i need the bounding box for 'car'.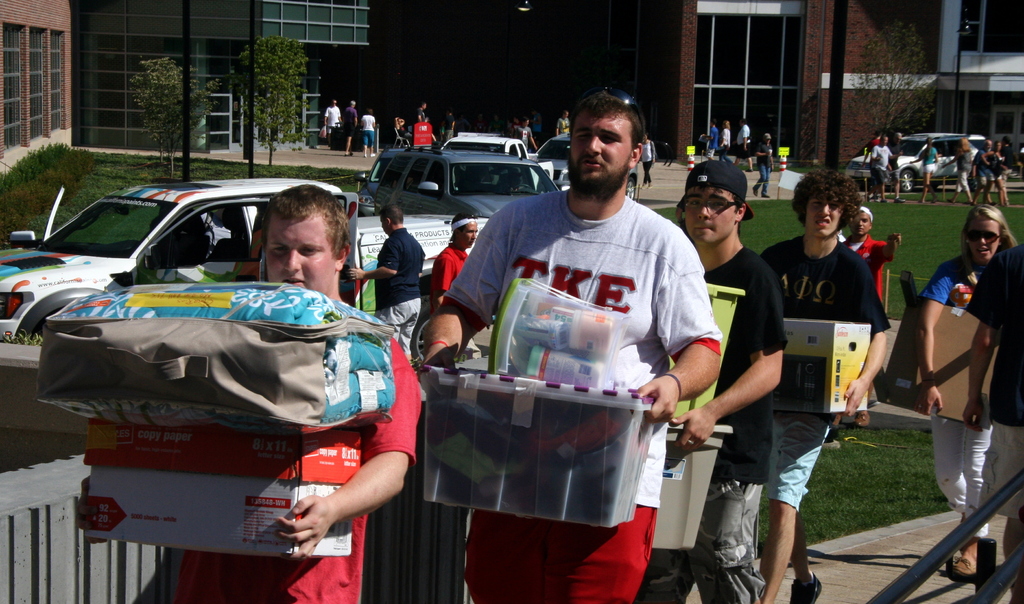
Here it is: [left=527, top=131, right=633, bottom=198].
